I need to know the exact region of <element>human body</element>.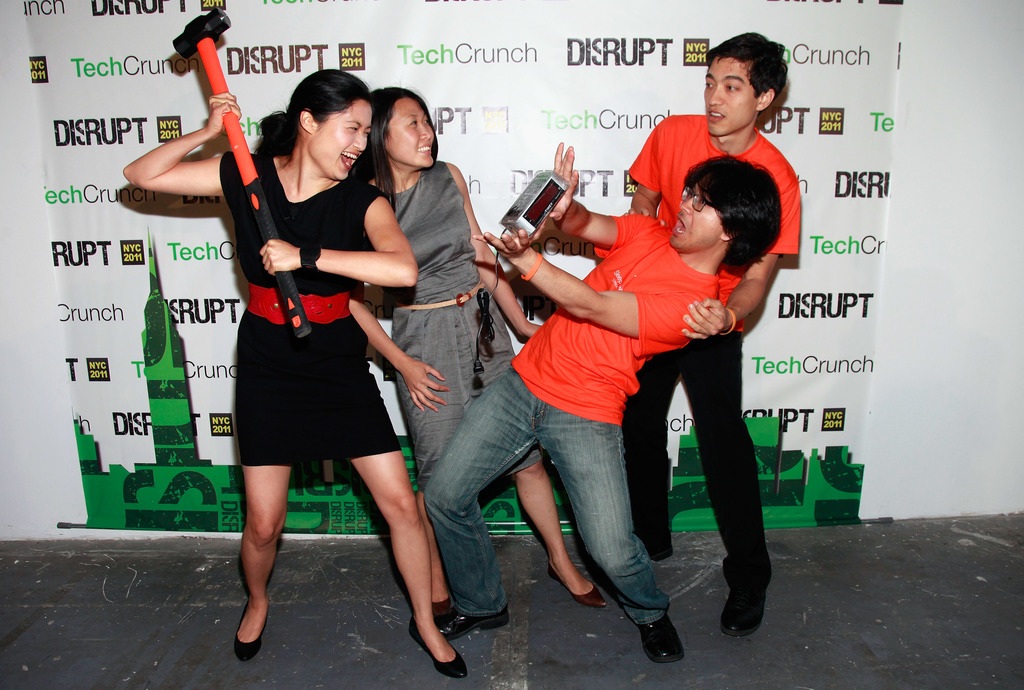
Region: box=[348, 93, 607, 607].
